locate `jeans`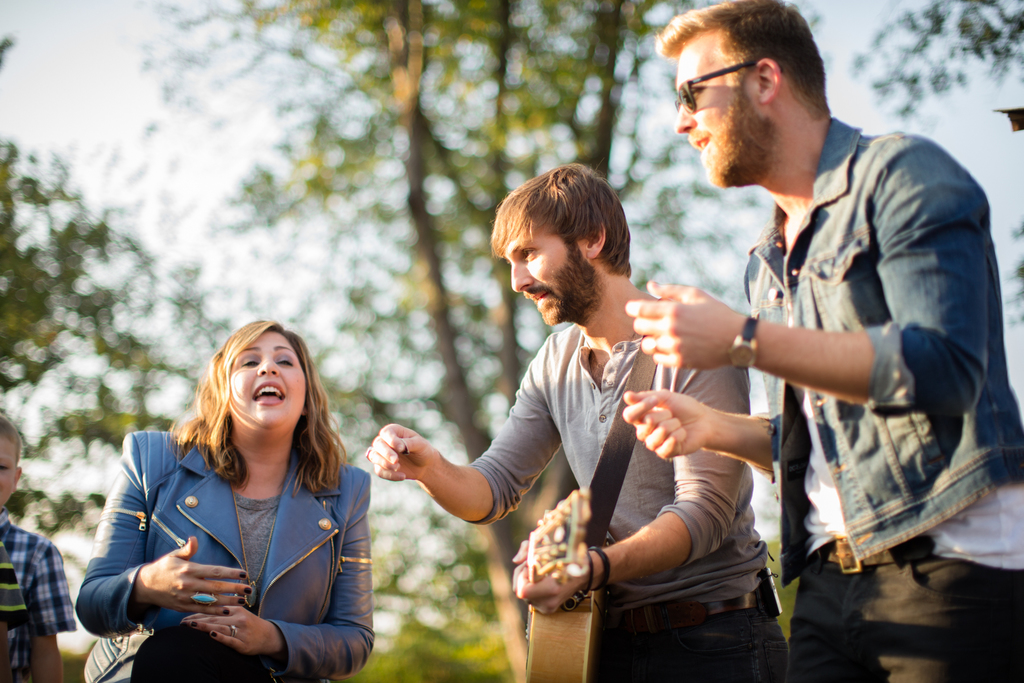
574, 569, 792, 666
